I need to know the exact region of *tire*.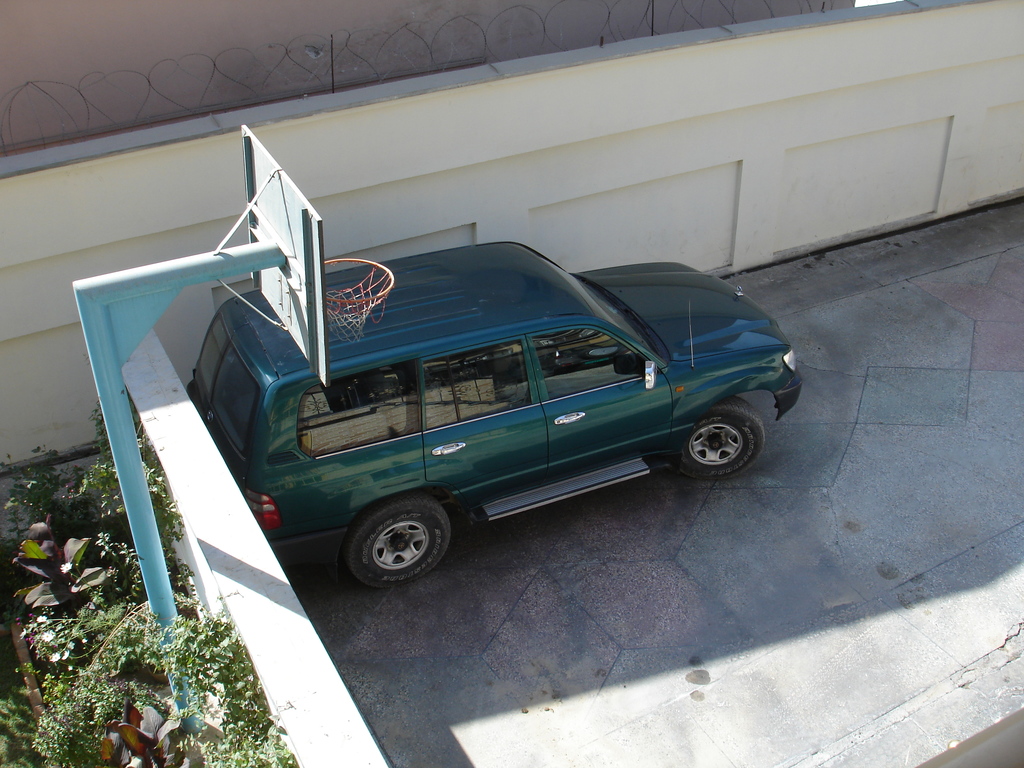
Region: 341, 499, 454, 588.
